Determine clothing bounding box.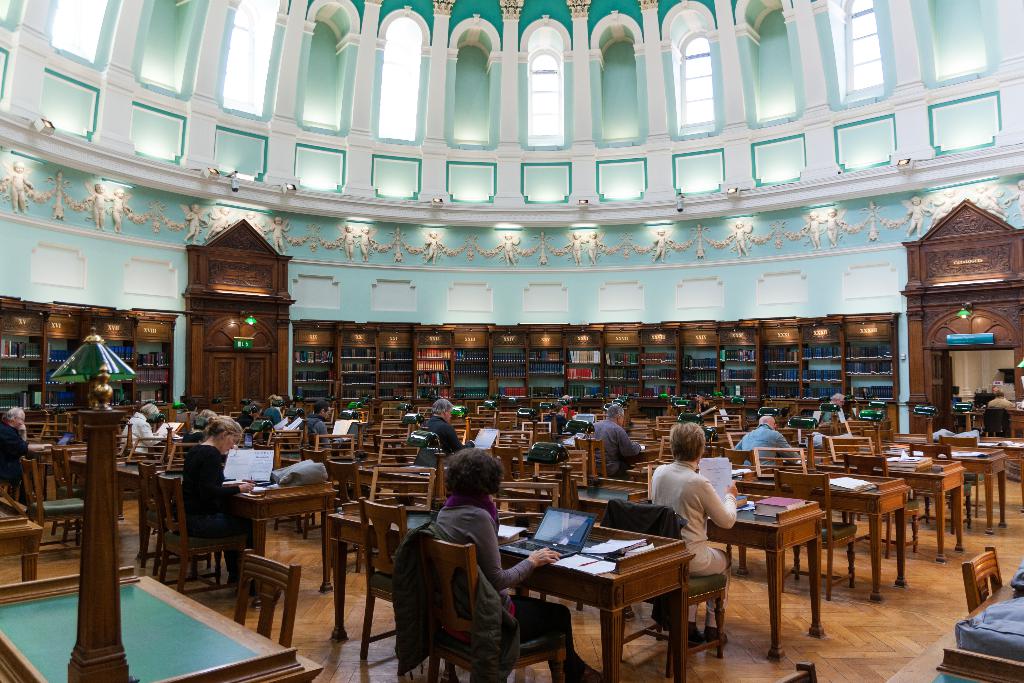
Determined: l=175, t=441, r=239, b=589.
